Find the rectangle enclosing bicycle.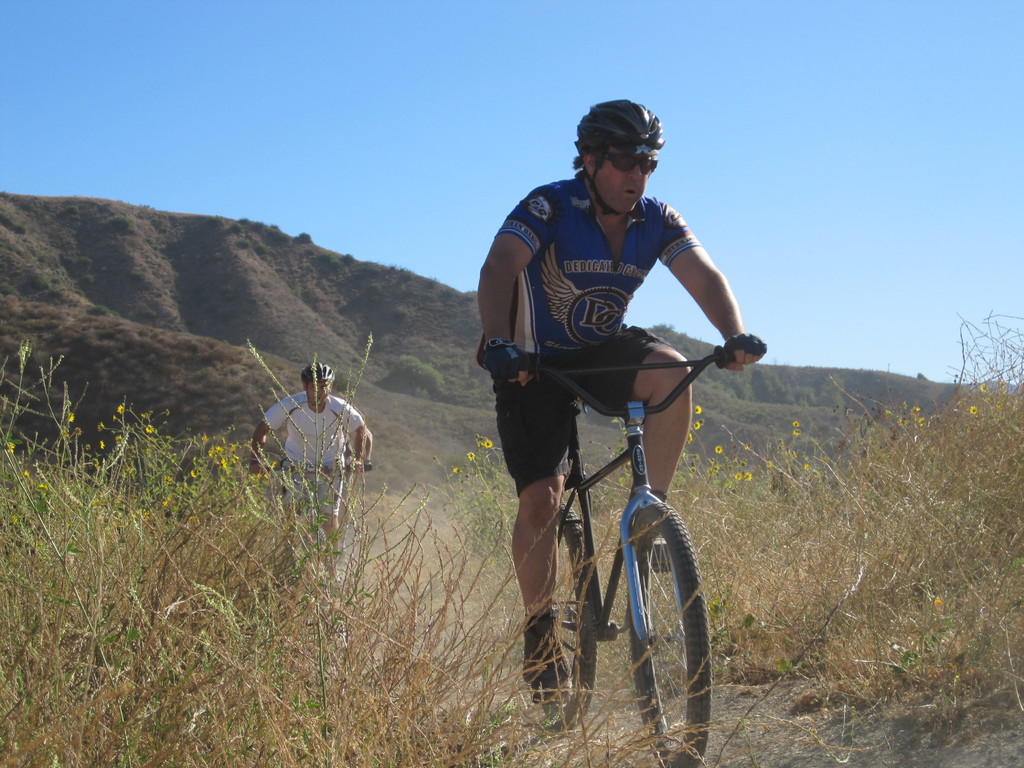
258,463,369,583.
